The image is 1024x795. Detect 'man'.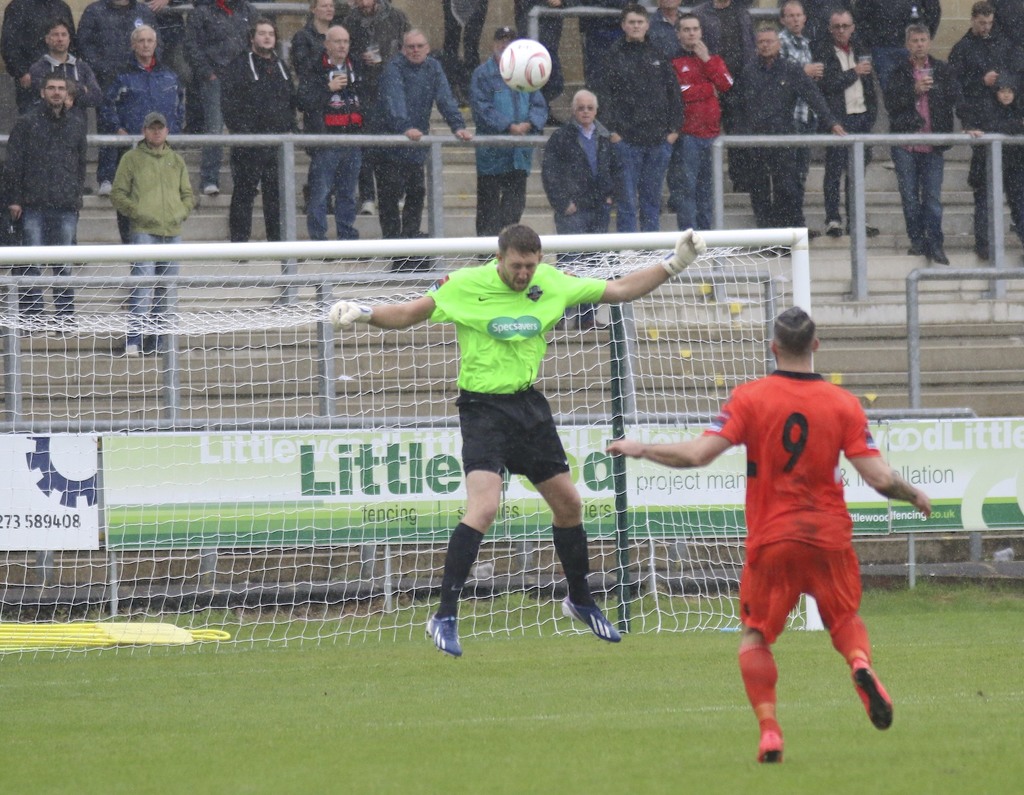
Detection: [597,309,938,766].
